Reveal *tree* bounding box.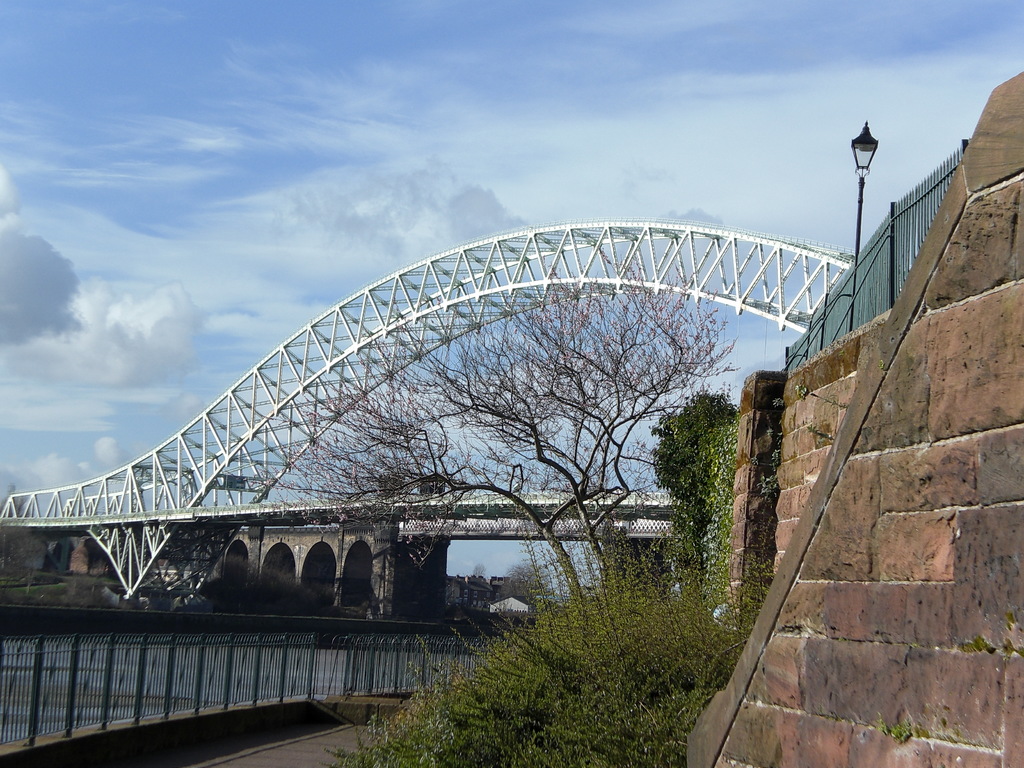
Revealed: box(253, 244, 747, 624).
